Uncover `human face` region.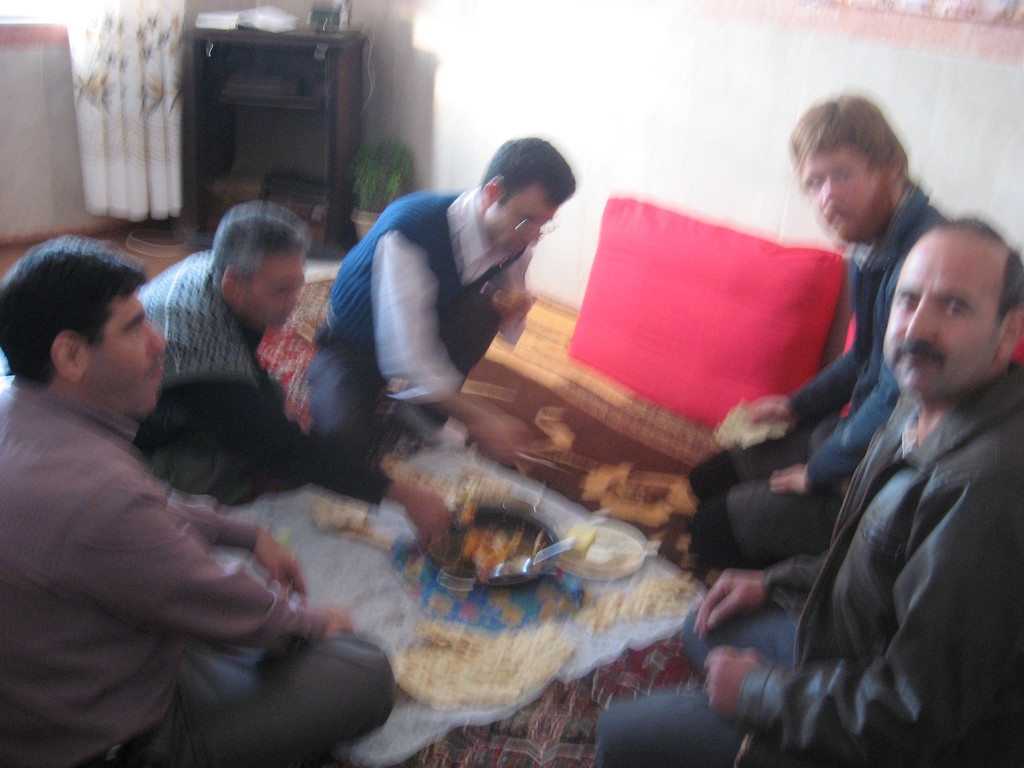
Uncovered: <box>487,180,557,250</box>.
